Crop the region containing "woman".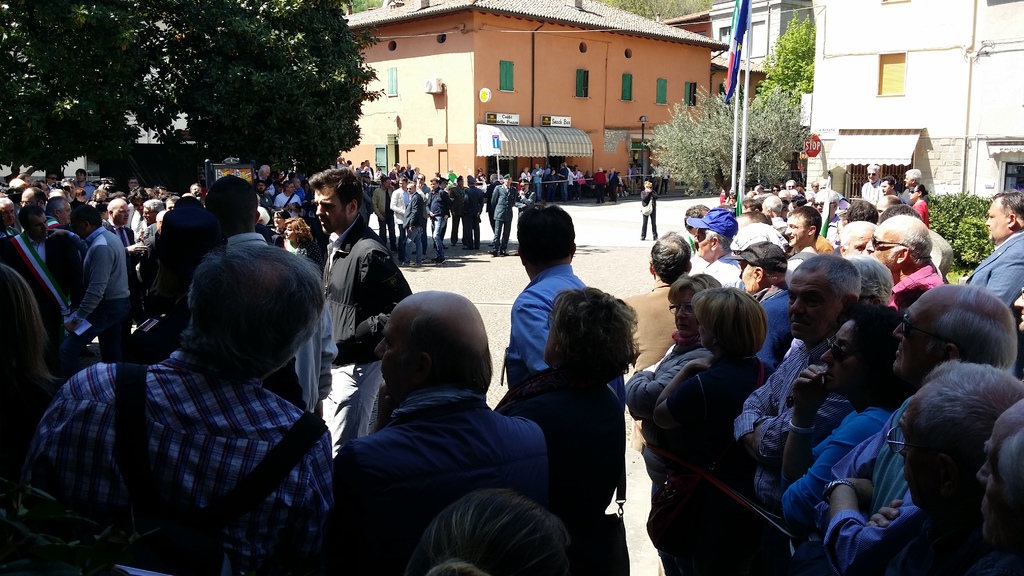
Crop region: (400, 485, 586, 575).
